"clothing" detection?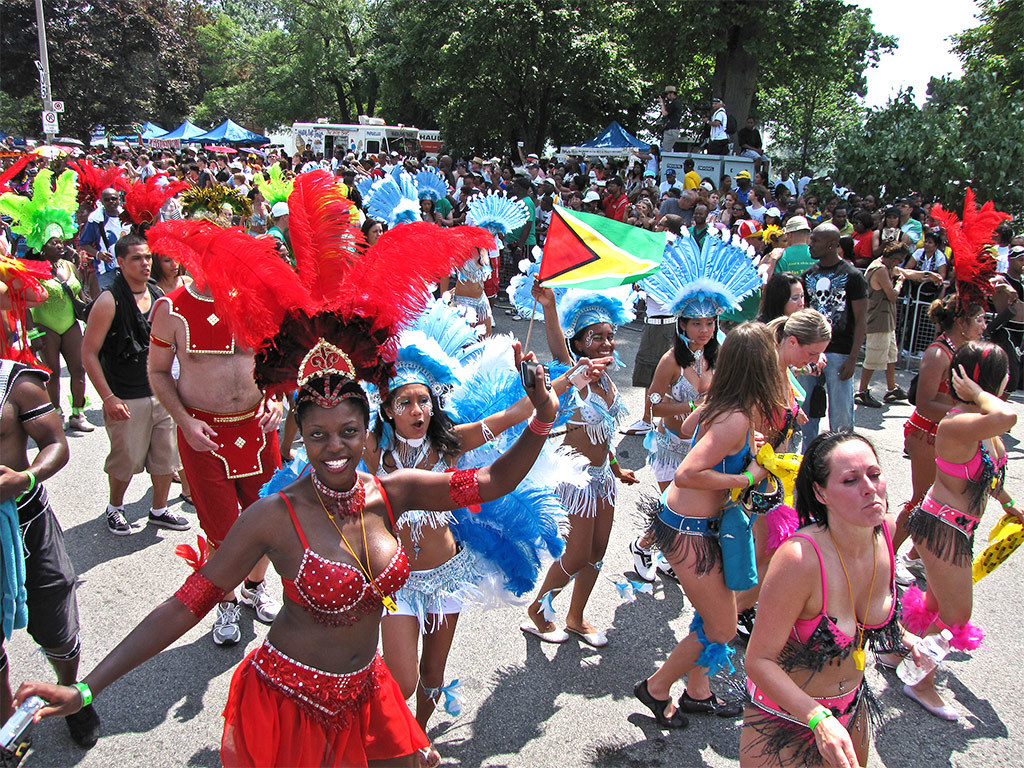
box(177, 404, 299, 545)
